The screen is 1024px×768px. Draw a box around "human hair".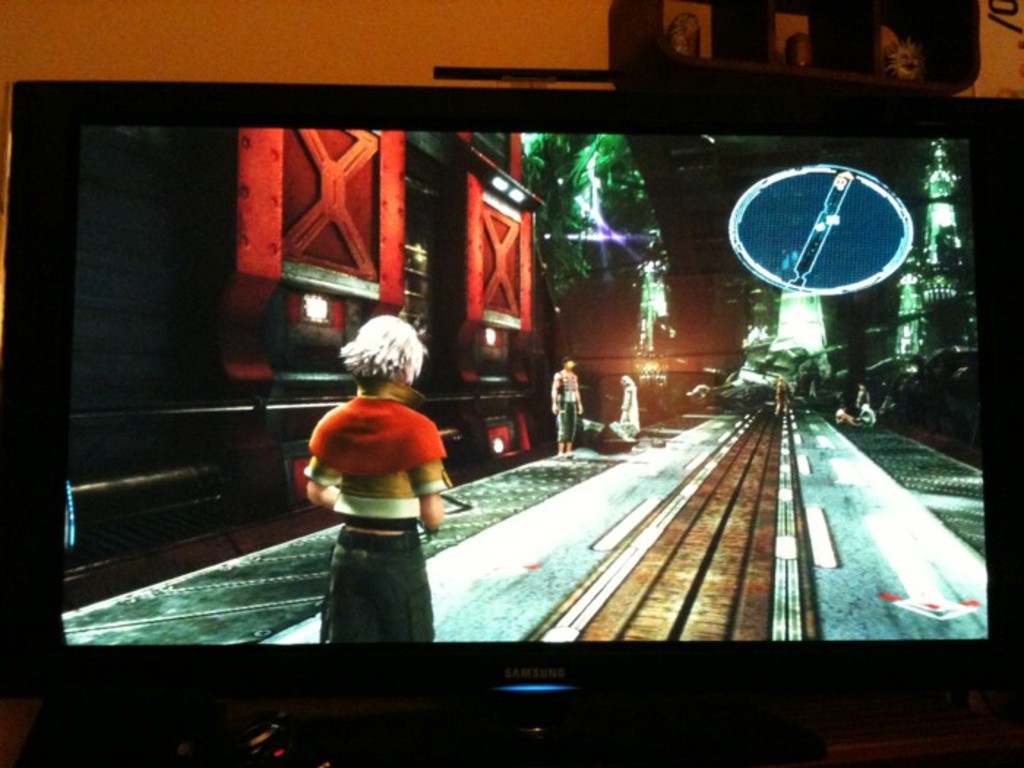
[x1=326, y1=313, x2=421, y2=392].
